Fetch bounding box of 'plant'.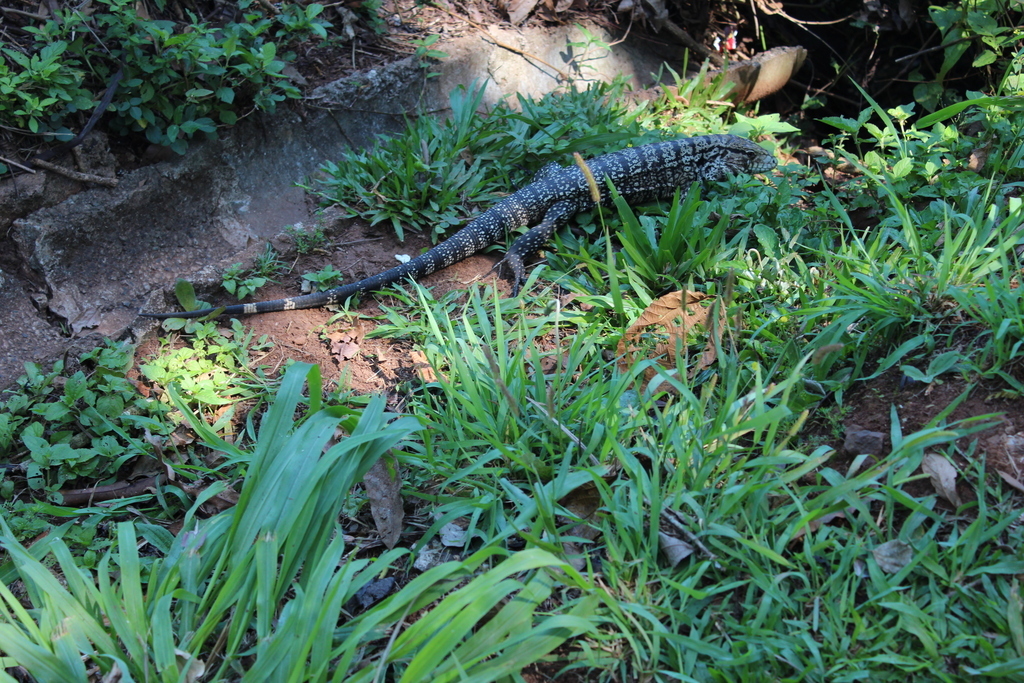
Bbox: 156 279 217 334.
